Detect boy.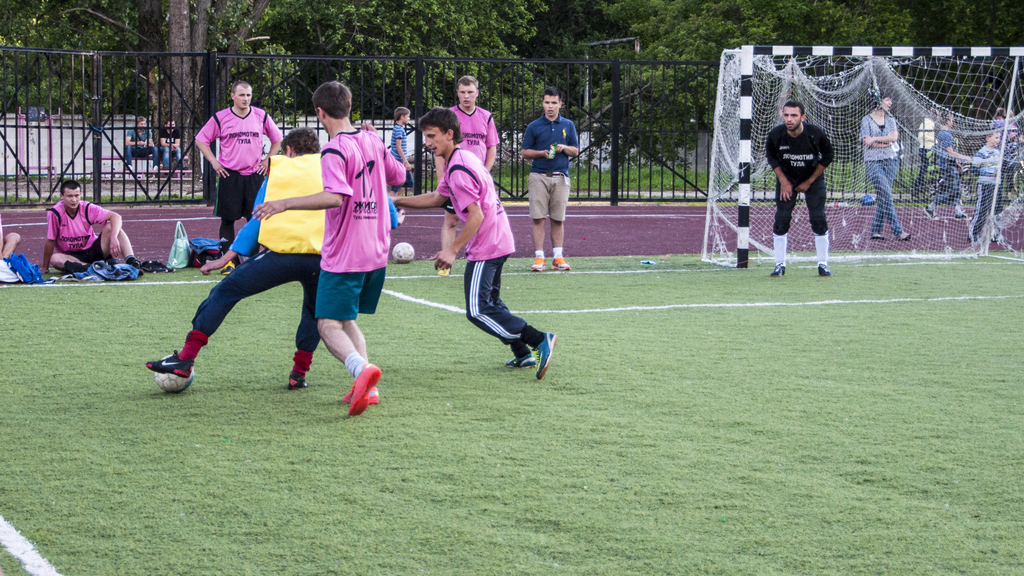
Detected at bbox=[253, 80, 406, 410].
